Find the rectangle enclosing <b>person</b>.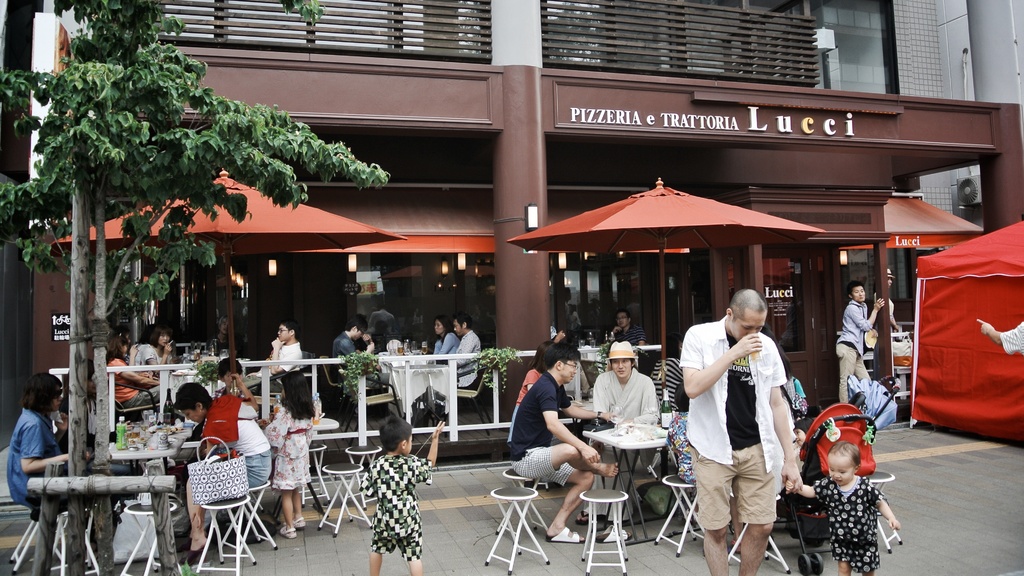
(left=56, top=359, right=142, bottom=570).
